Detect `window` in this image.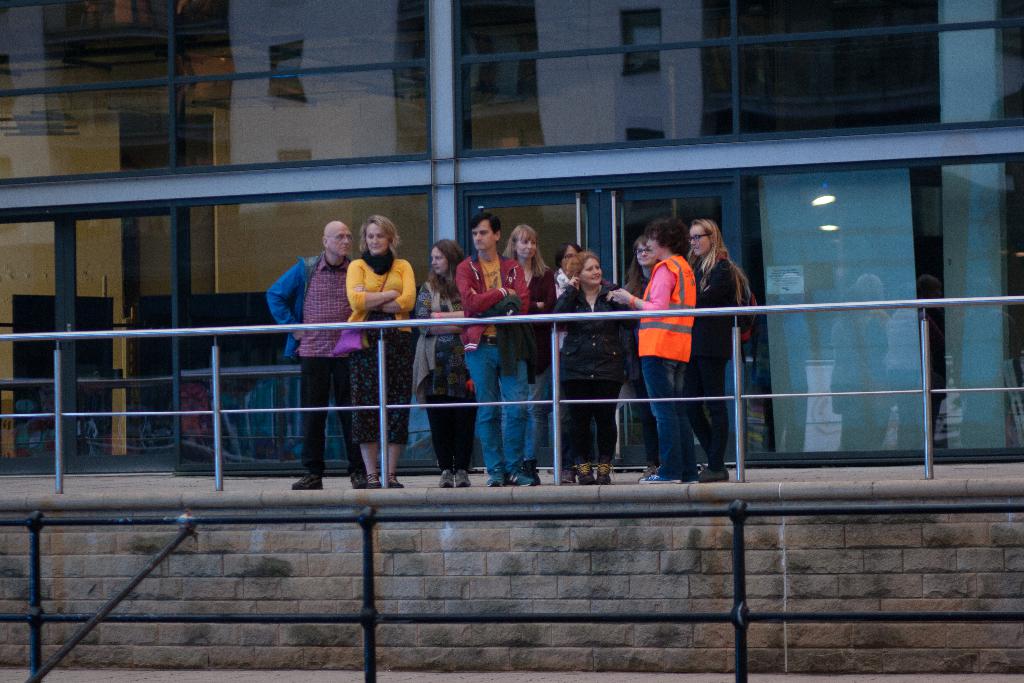
Detection: region(281, 148, 317, 210).
